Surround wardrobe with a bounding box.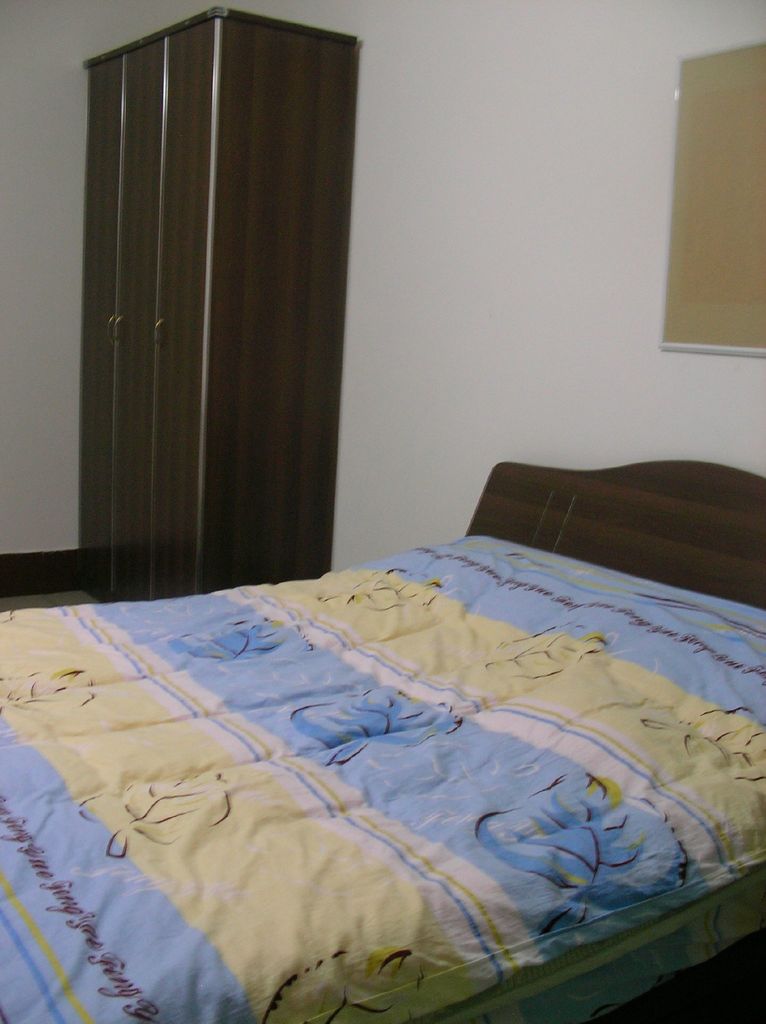
64/0/379/631.
